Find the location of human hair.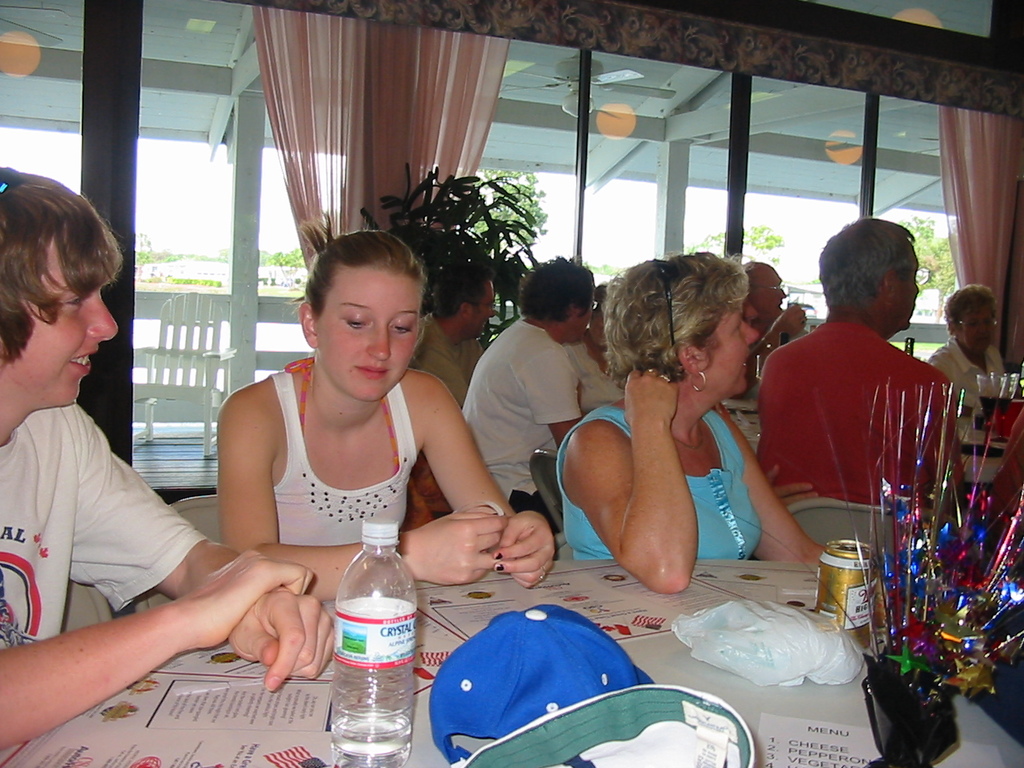
Location: [596,246,753,393].
